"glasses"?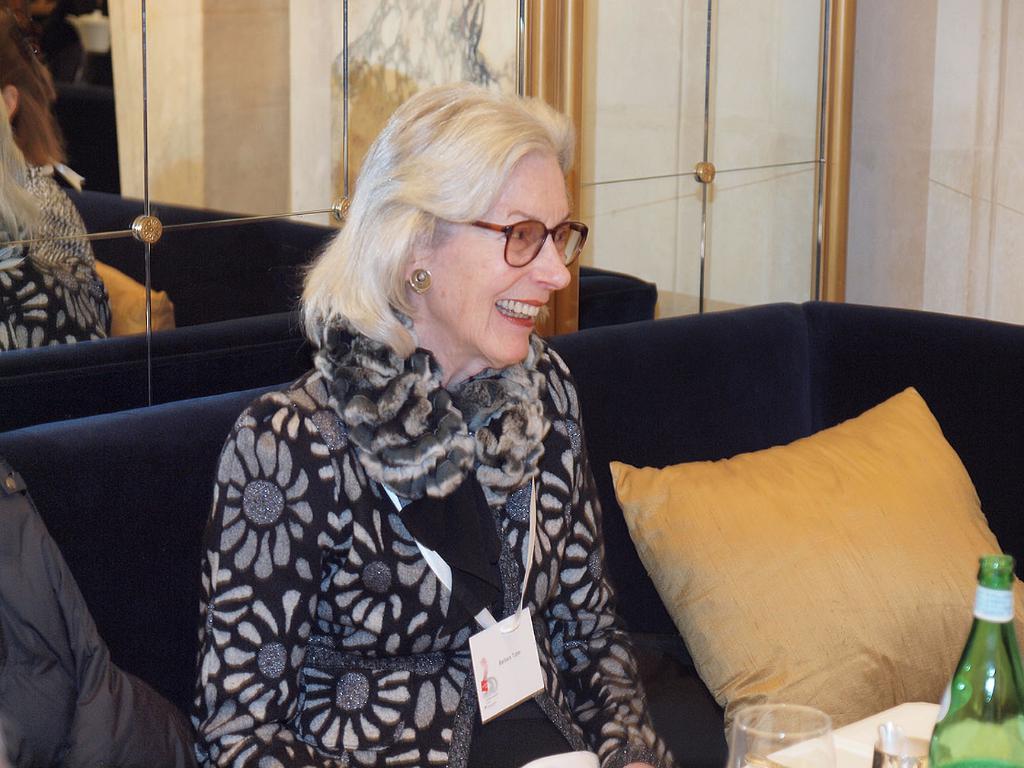
(467, 216, 590, 267)
